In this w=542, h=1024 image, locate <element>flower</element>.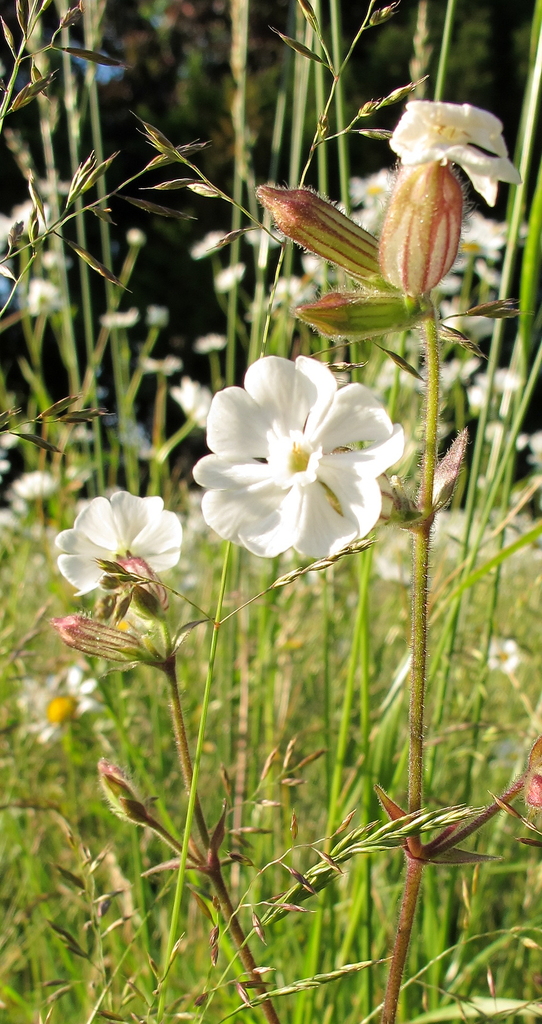
Bounding box: {"left": 386, "top": 92, "right": 525, "bottom": 207}.
